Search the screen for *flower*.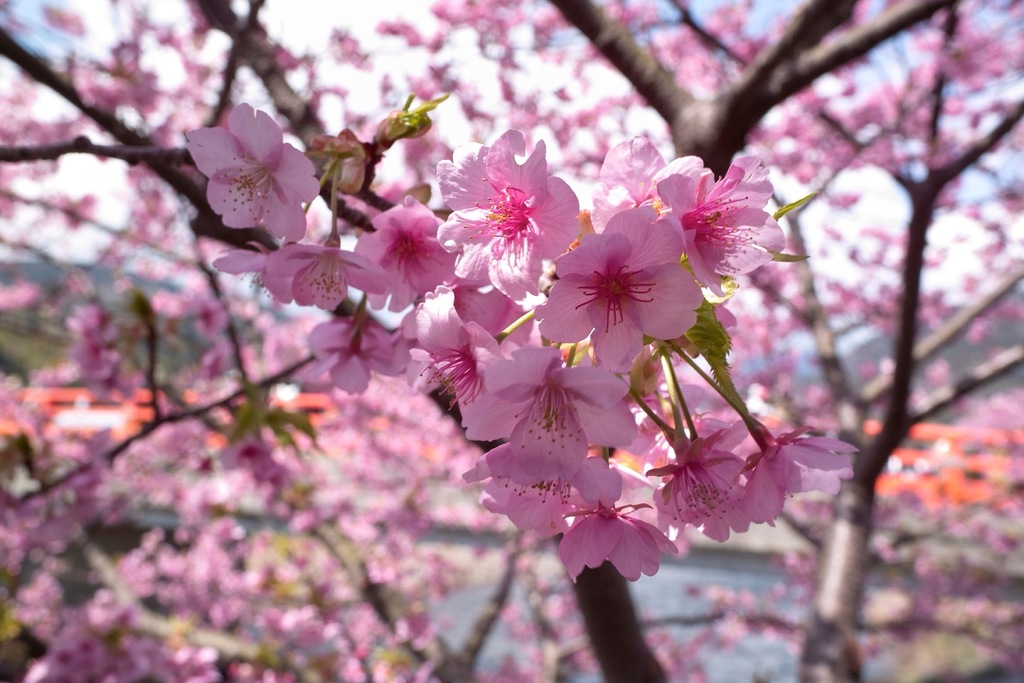
Found at 193,100,321,229.
